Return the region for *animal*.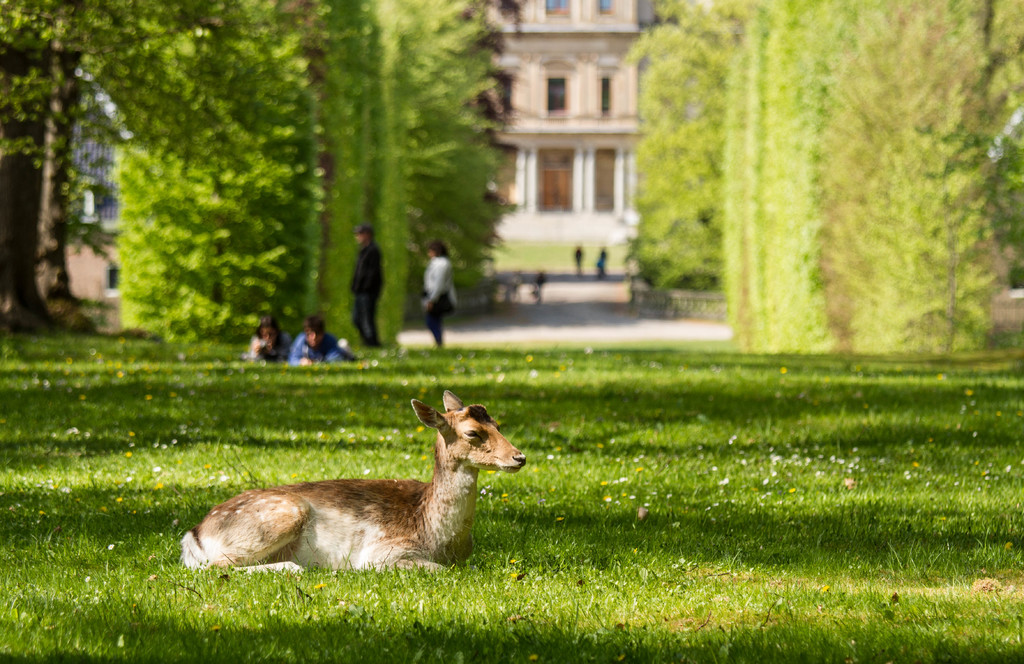
BBox(177, 392, 524, 574).
